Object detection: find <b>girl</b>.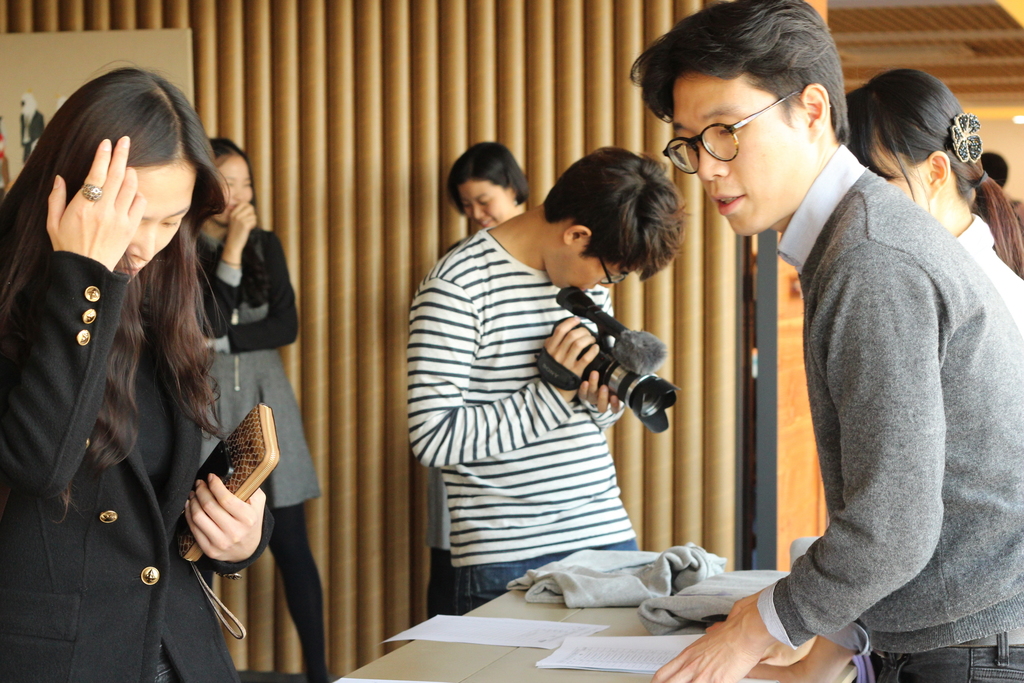
190,134,329,682.
